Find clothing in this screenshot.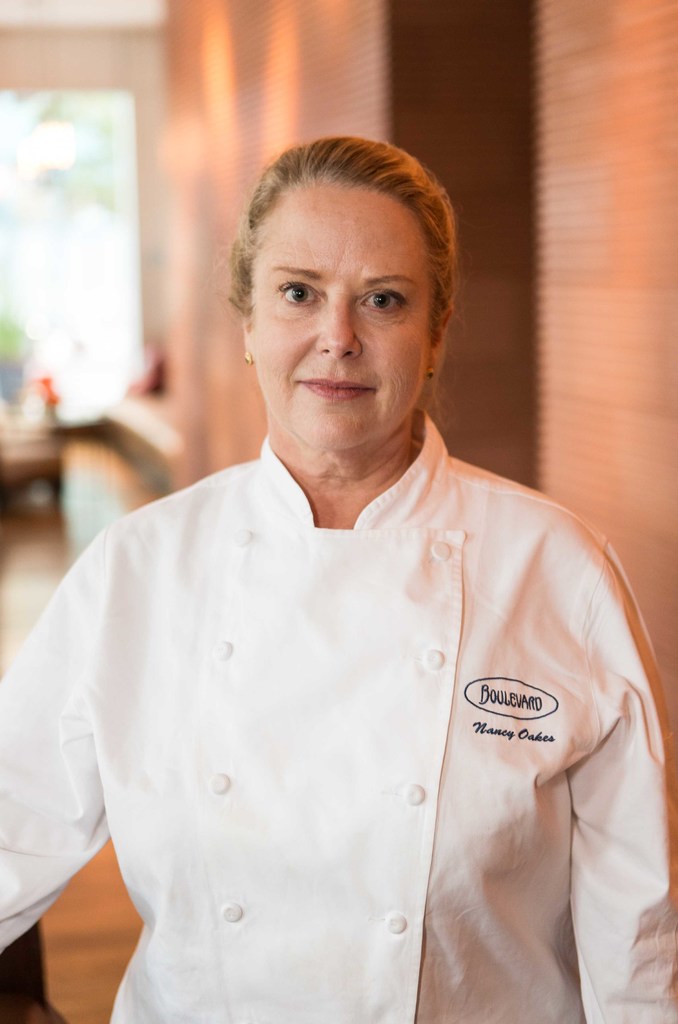
The bounding box for clothing is <region>39, 362, 661, 1002</region>.
